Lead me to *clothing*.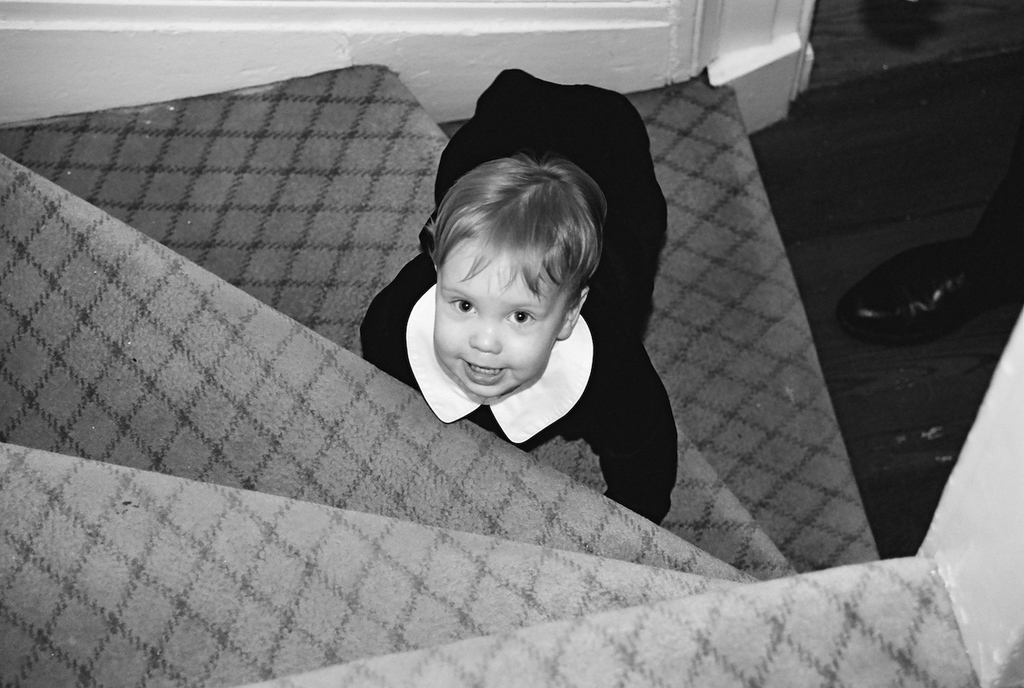
Lead to box=[338, 238, 680, 492].
